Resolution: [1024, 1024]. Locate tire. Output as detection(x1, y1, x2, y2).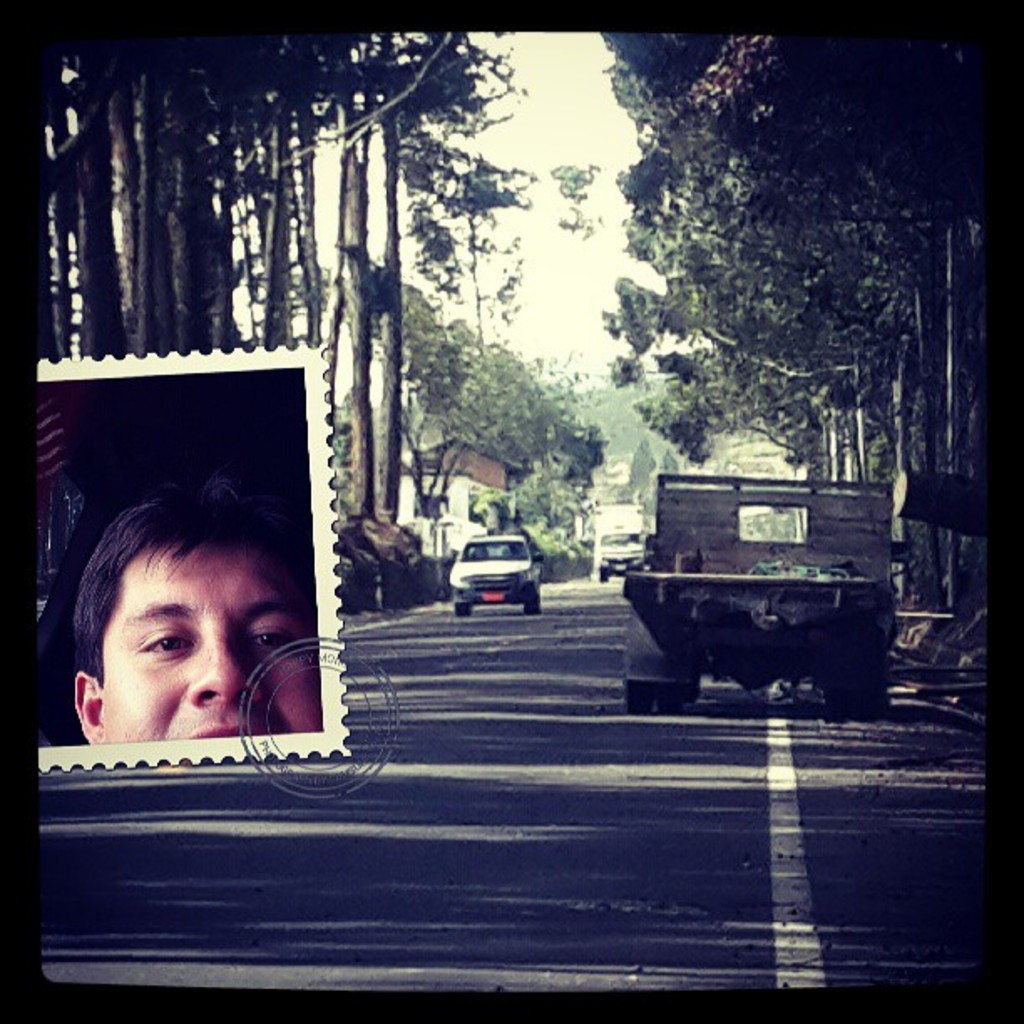
detection(520, 577, 540, 612).
